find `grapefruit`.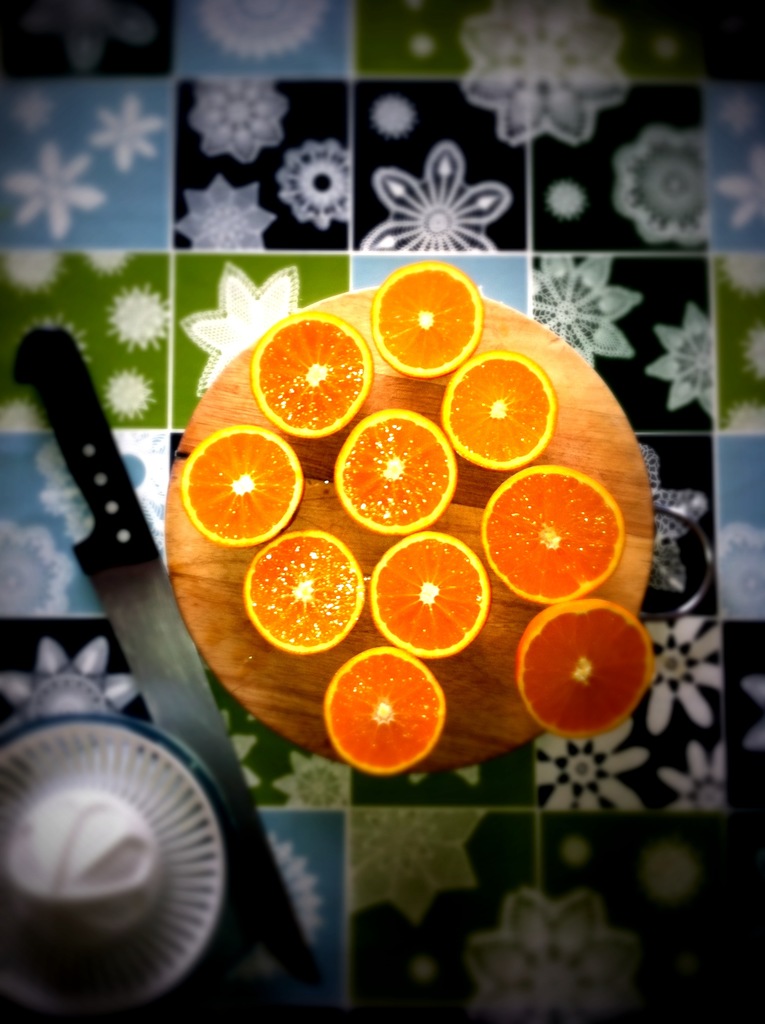
detection(251, 313, 373, 442).
